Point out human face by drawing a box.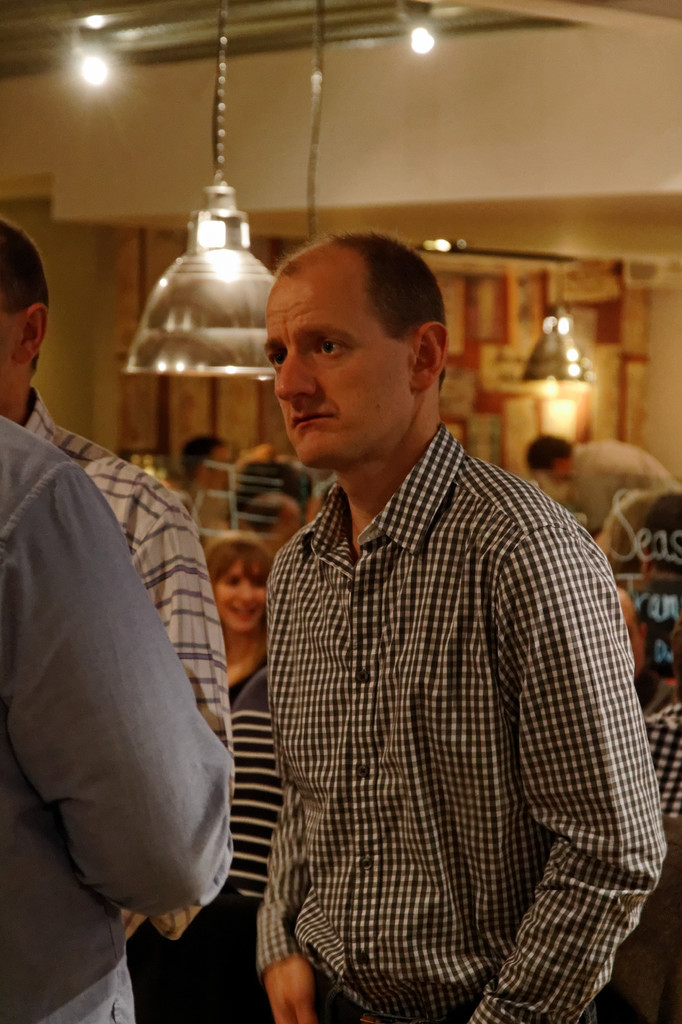
<region>216, 564, 267, 632</region>.
